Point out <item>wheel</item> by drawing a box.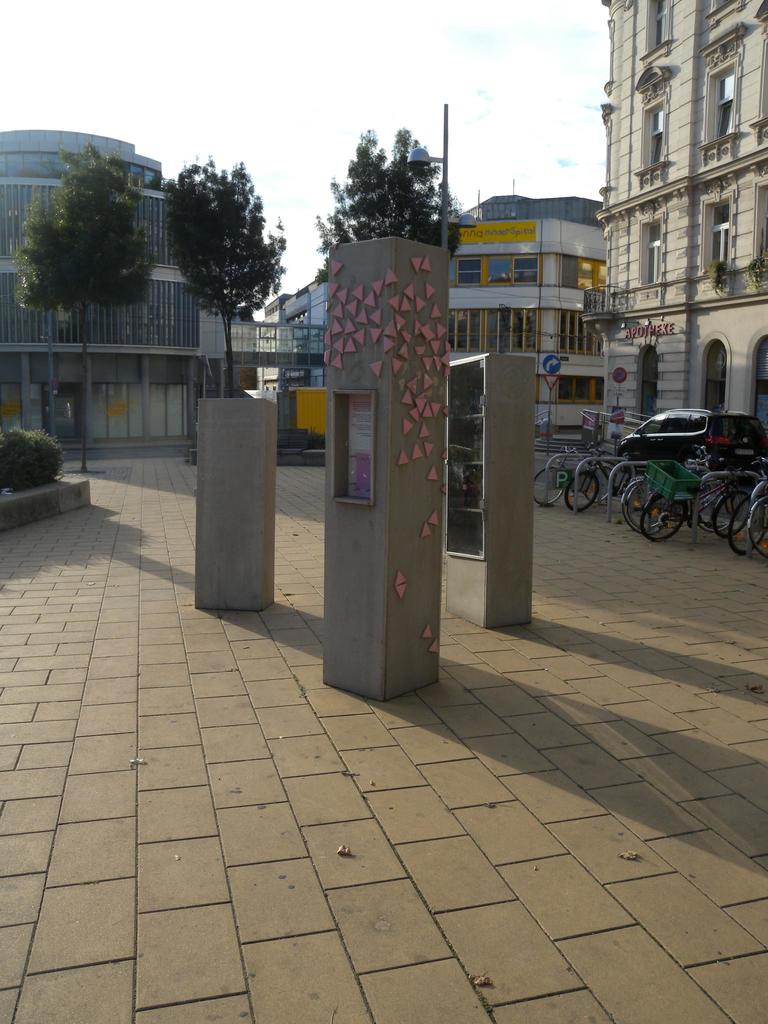
bbox=(746, 492, 767, 562).
